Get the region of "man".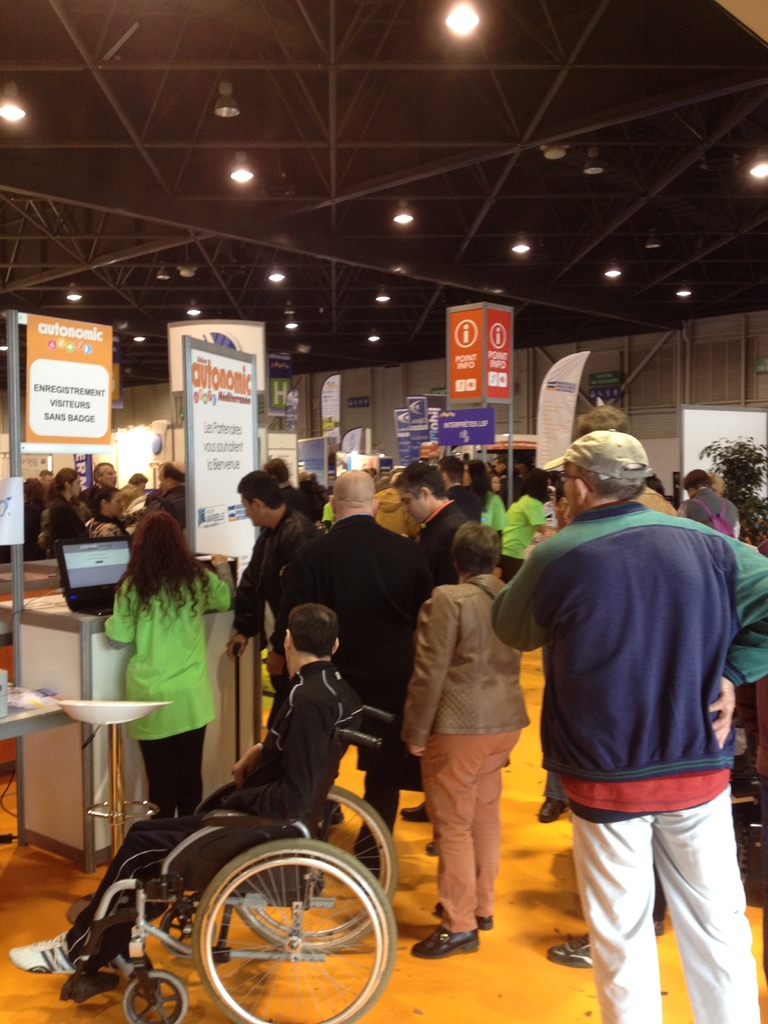
{"x1": 431, "y1": 444, "x2": 487, "y2": 524}.
